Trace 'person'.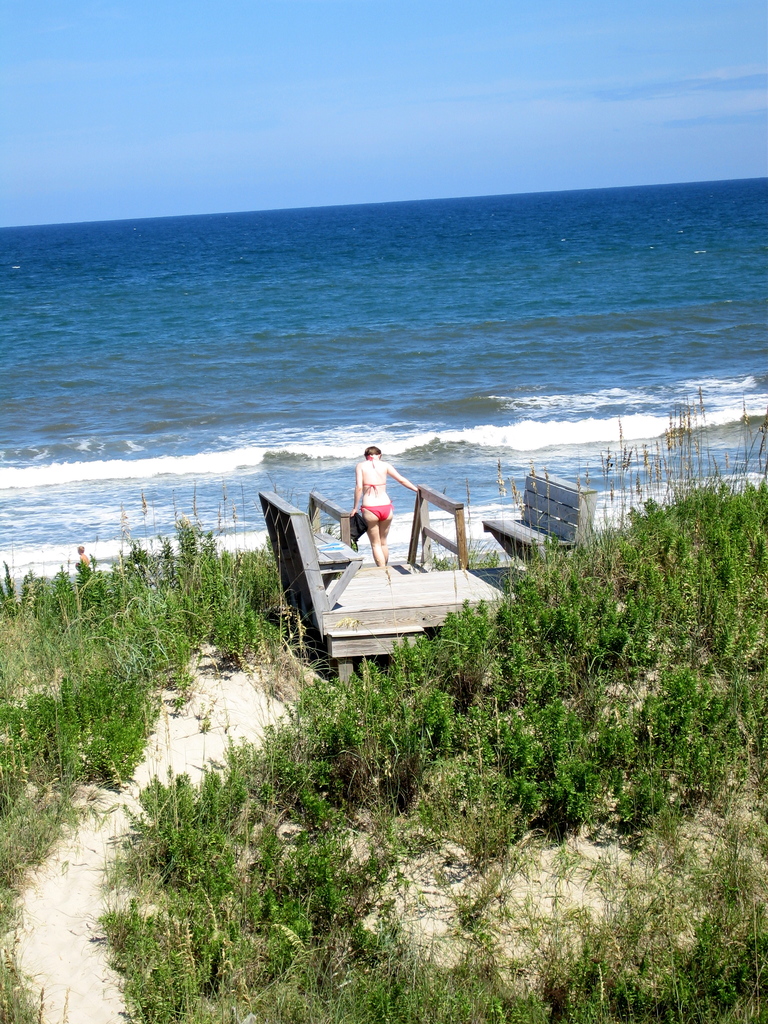
Traced to box=[351, 441, 420, 557].
